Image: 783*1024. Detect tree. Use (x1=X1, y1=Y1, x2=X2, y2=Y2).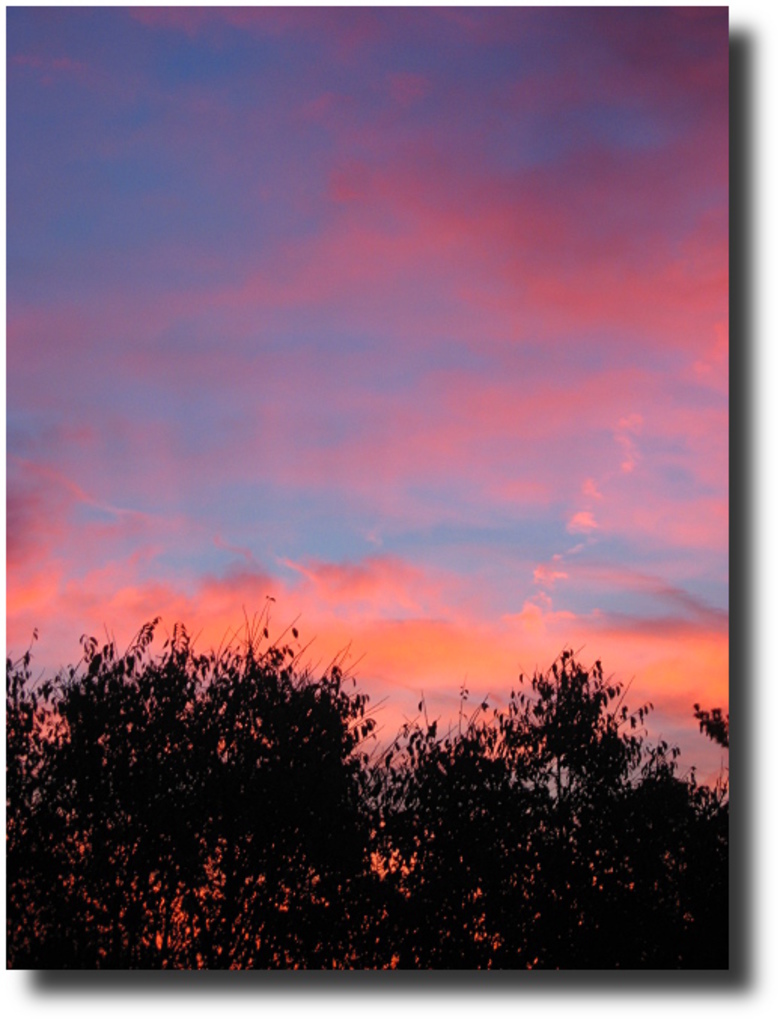
(x1=24, y1=629, x2=393, y2=967).
